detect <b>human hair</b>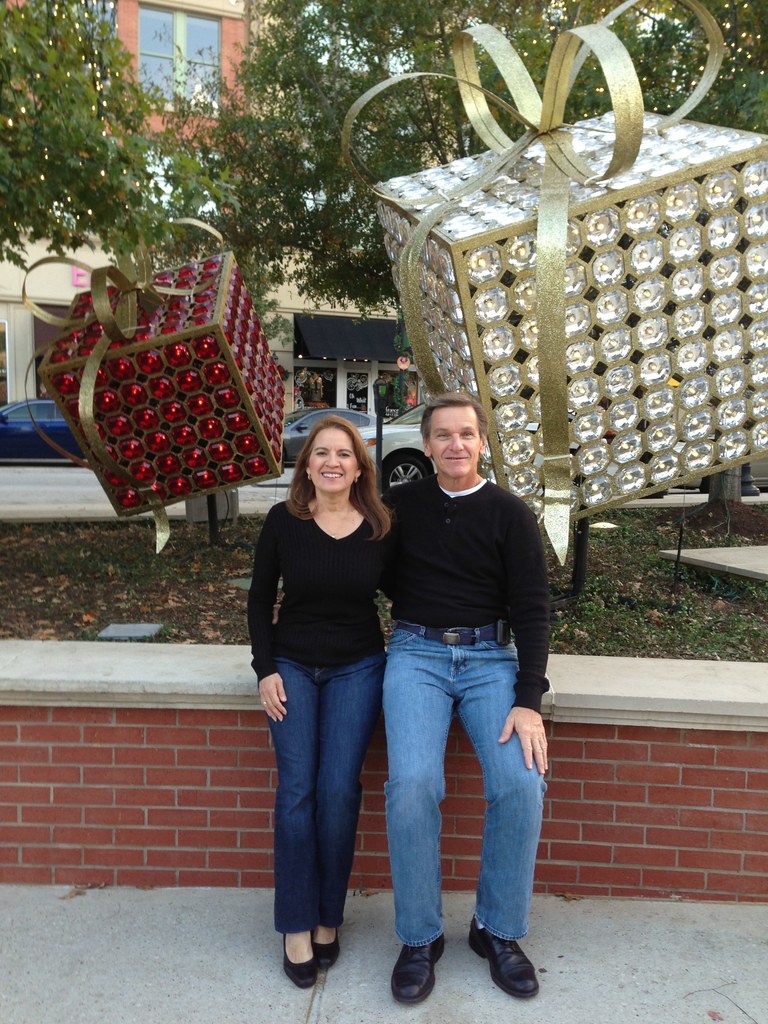
289,413,394,541
